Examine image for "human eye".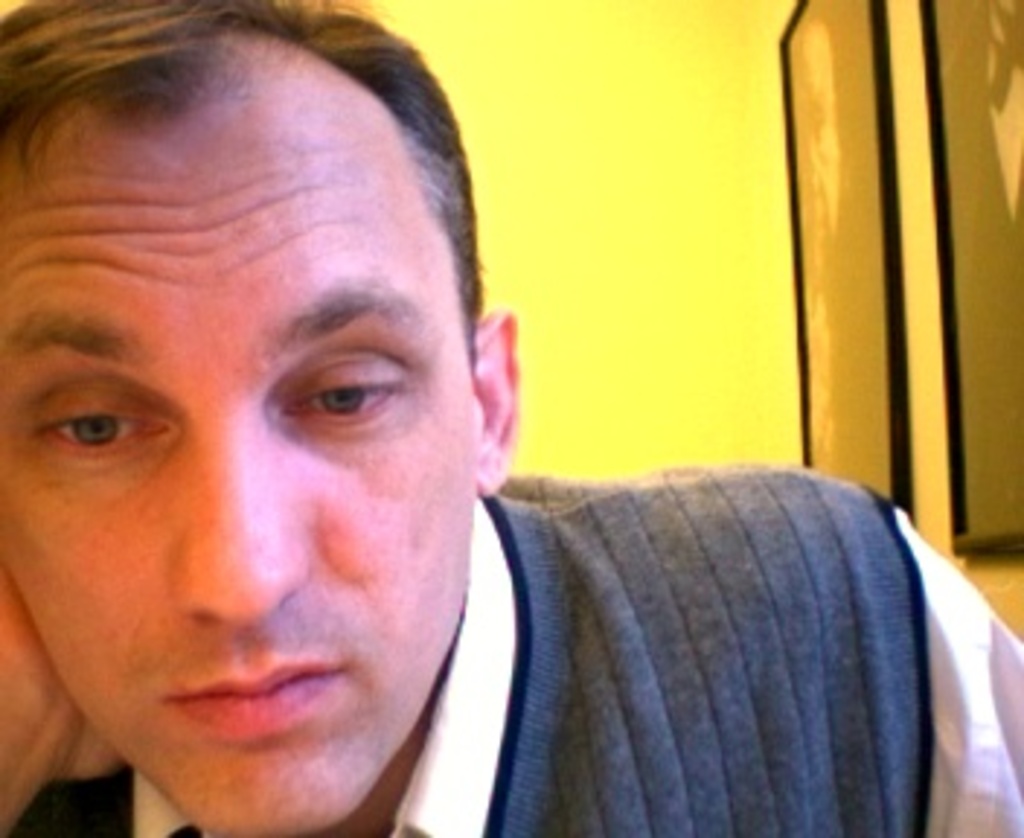
Examination result: (282, 352, 413, 442).
